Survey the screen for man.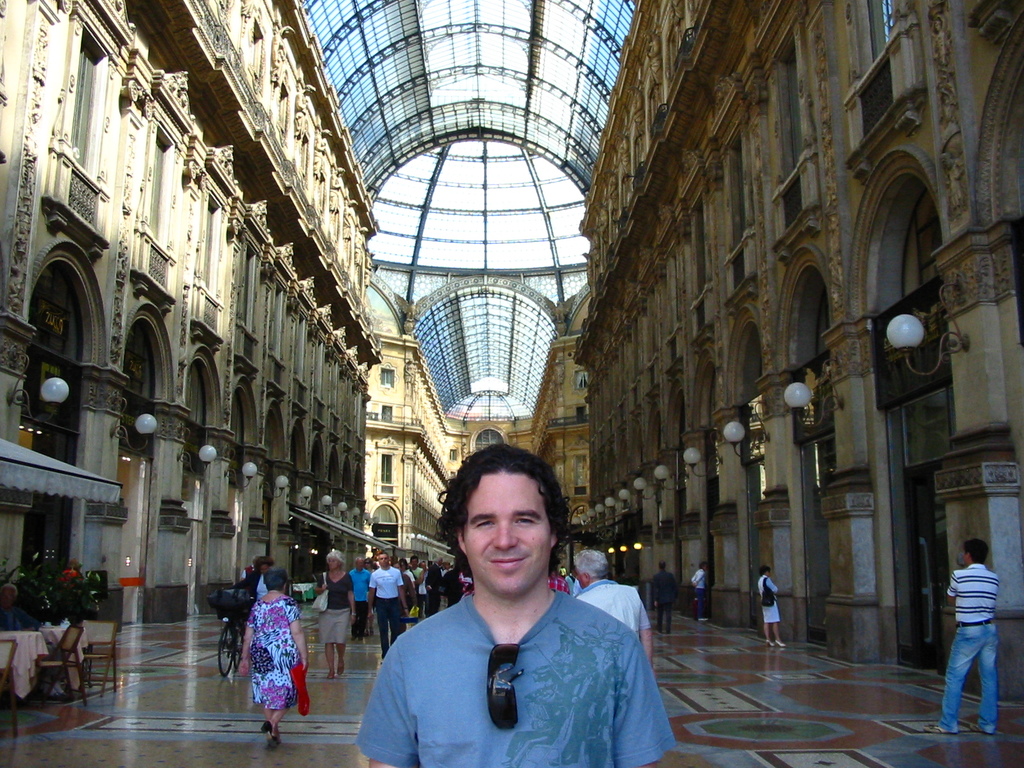
Survey found: rect(574, 548, 653, 668).
